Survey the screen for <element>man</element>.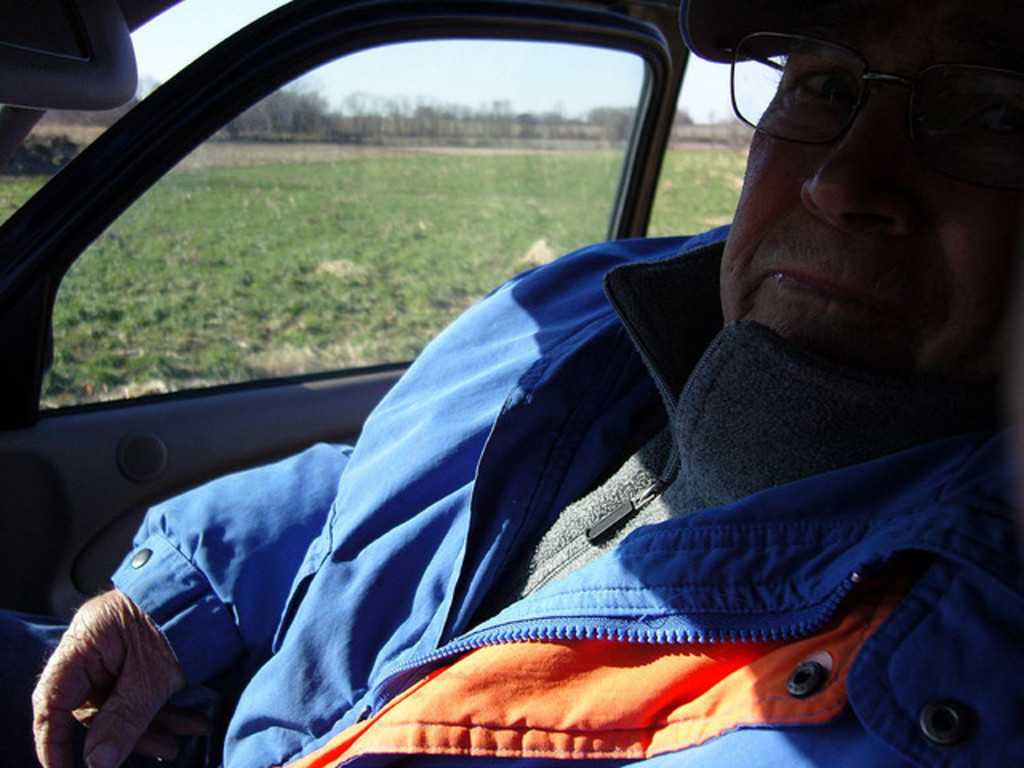
Survey found: [74,5,981,757].
